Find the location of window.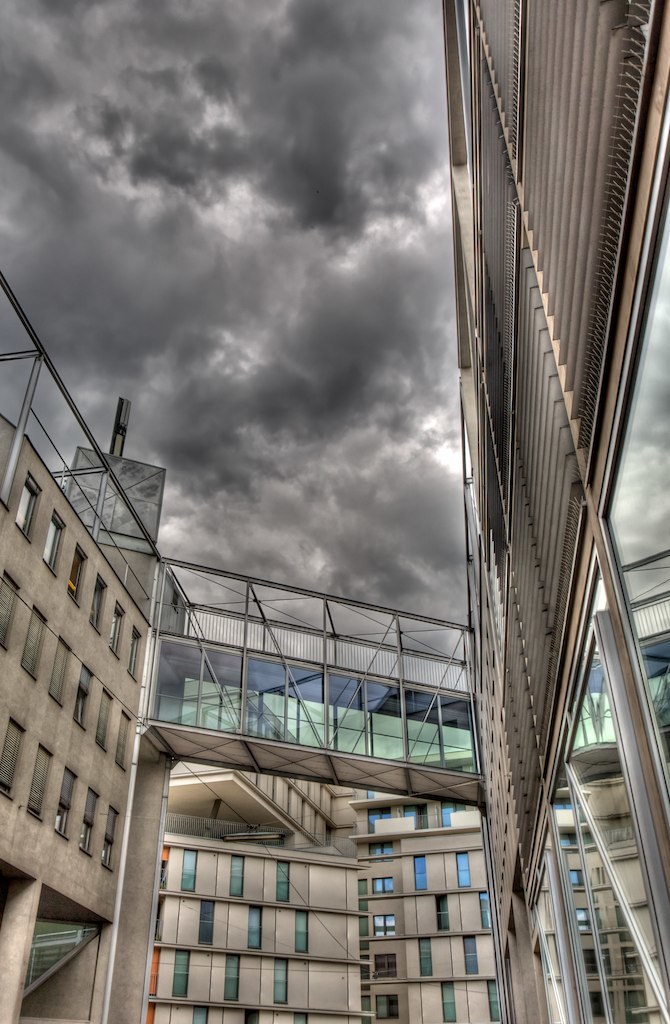
Location: [41,512,67,576].
